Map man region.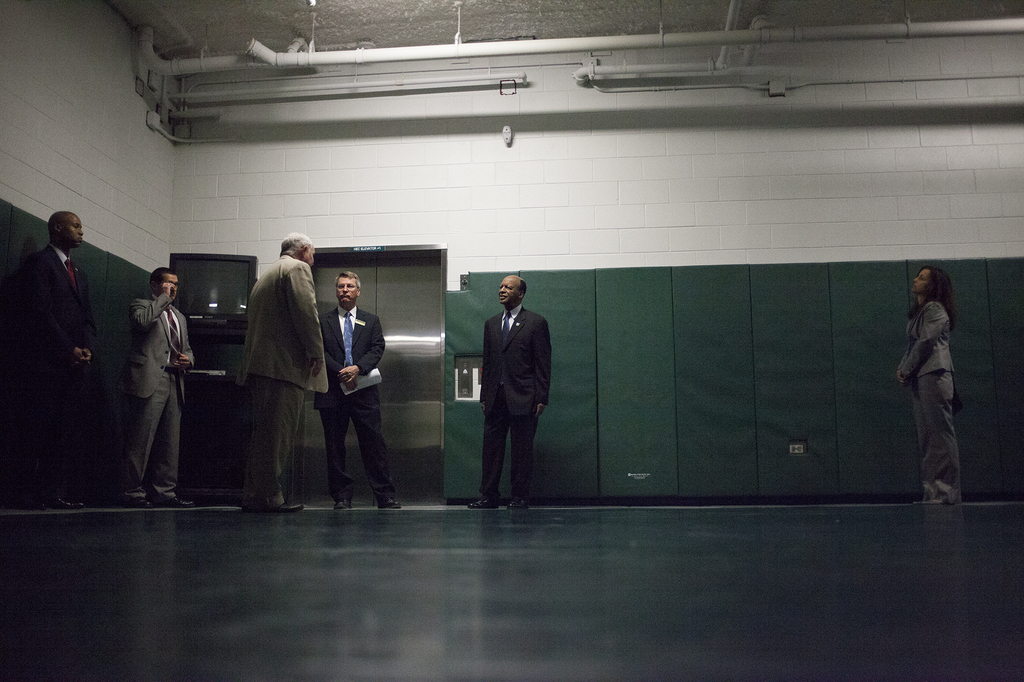
Mapped to x1=229, y1=232, x2=326, y2=512.
